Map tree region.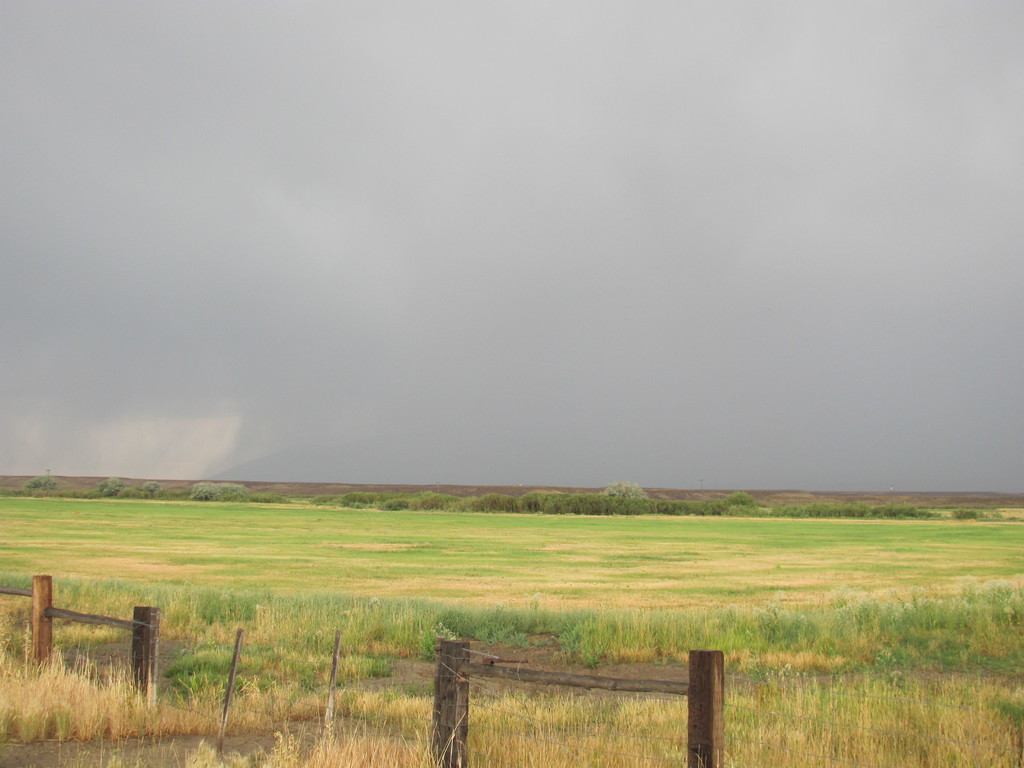
Mapped to box=[148, 479, 163, 496].
